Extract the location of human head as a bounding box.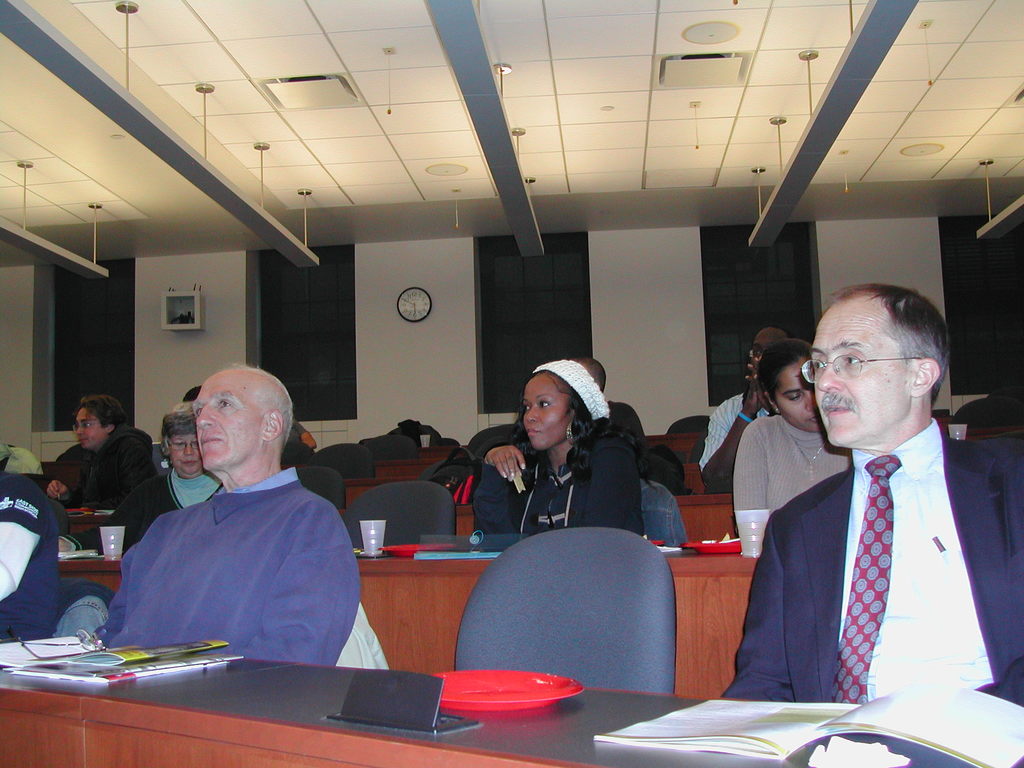
crop(758, 336, 824, 436).
